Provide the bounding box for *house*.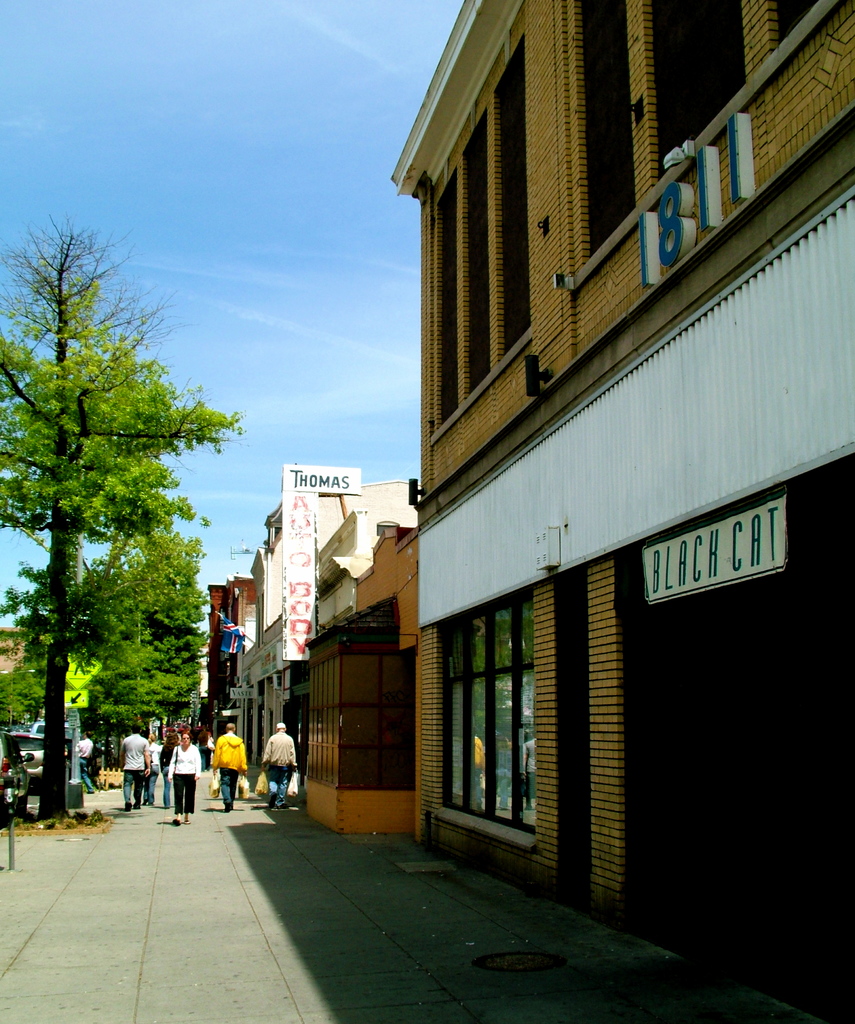
{"left": 204, "top": 568, "right": 263, "bottom": 762}.
